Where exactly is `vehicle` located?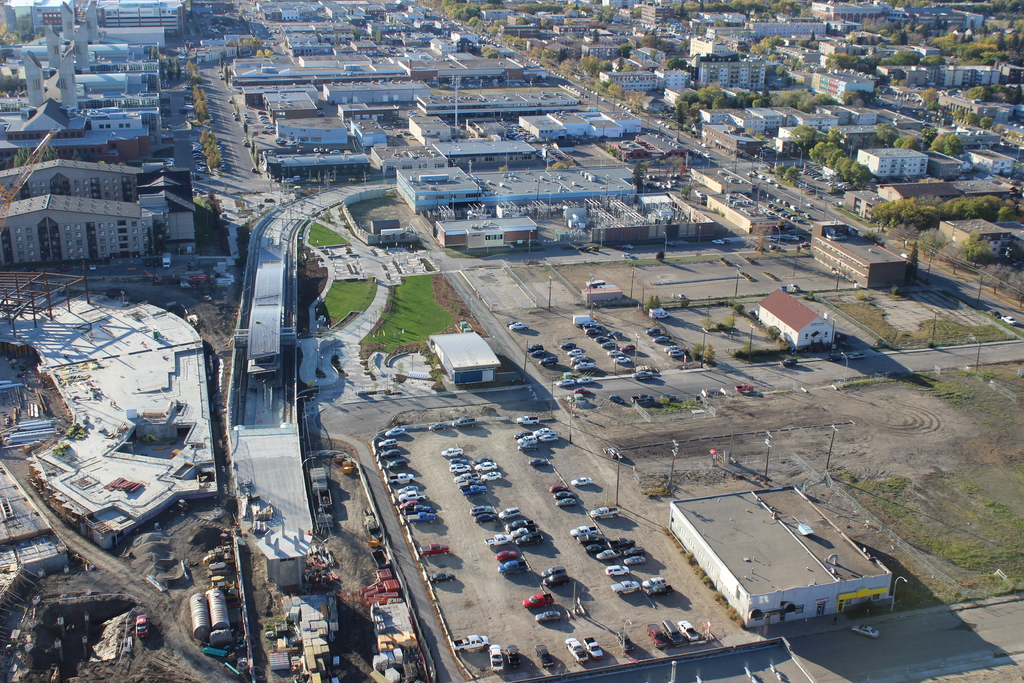
Its bounding box is pyautogui.locateOnScreen(330, 149, 341, 154).
